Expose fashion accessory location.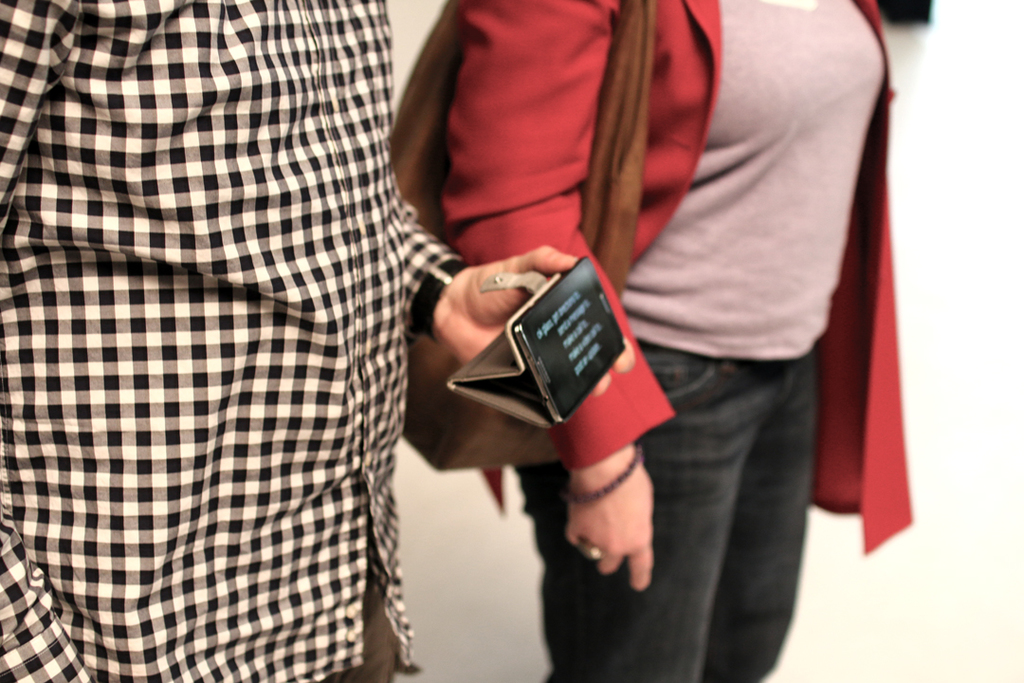
Exposed at bbox=[388, 0, 660, 474].
